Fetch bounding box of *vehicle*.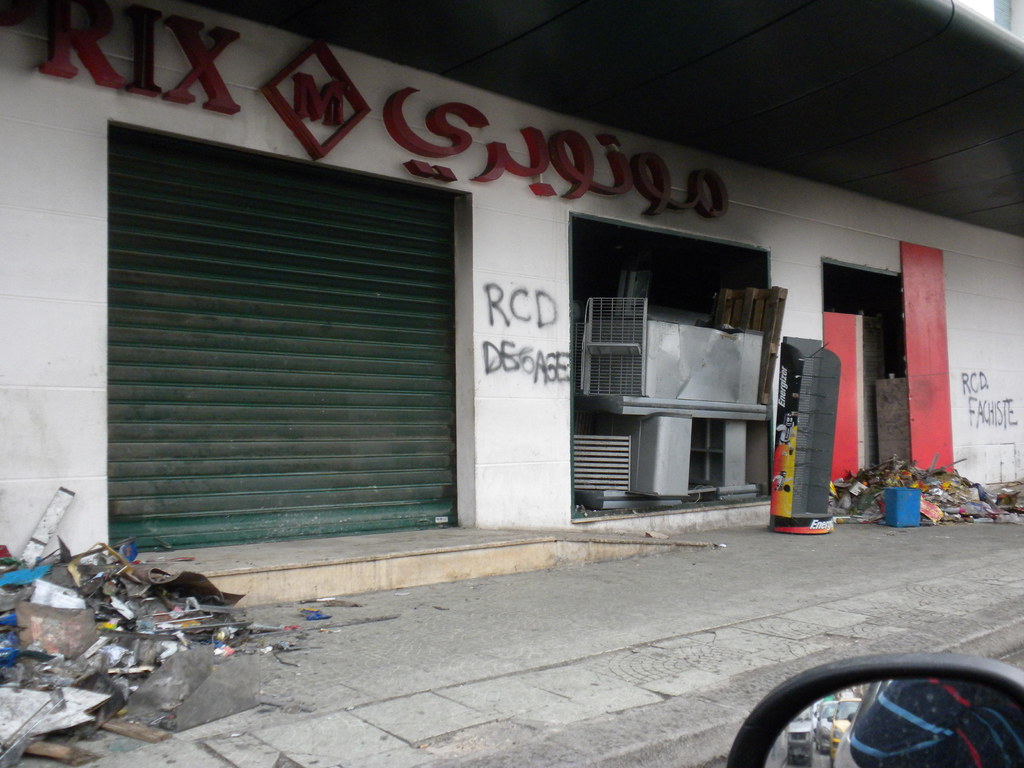
Bbox: bbox(726, 645, 1023, 767).
